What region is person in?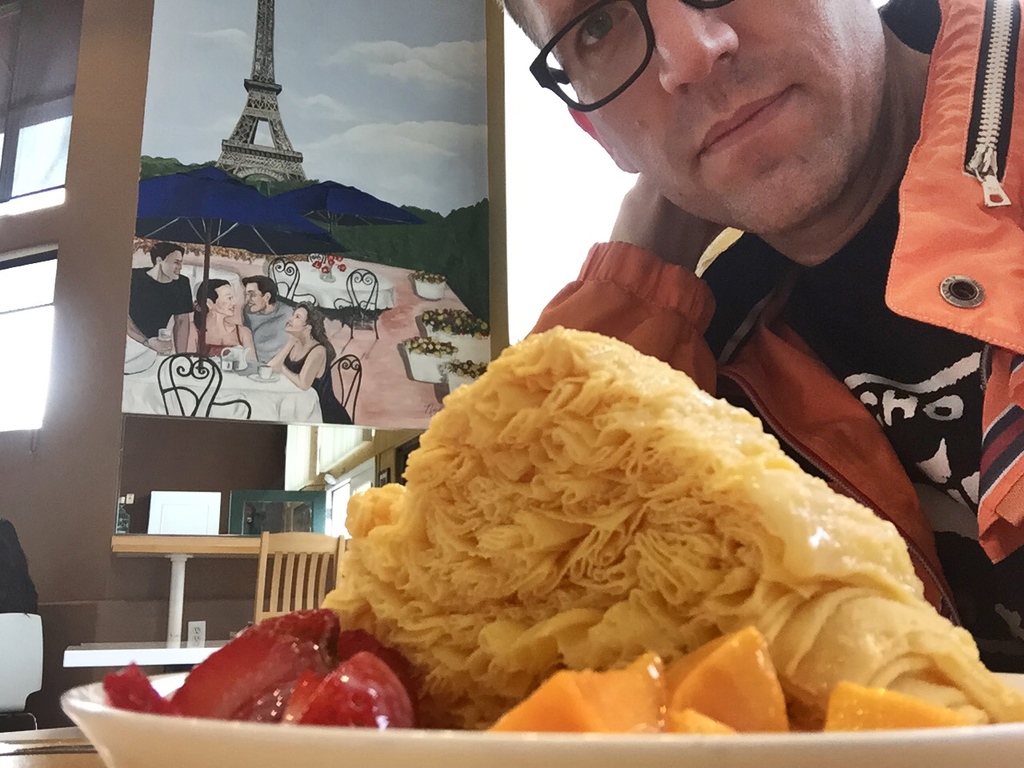
<box>247,271,301,365</box>.
